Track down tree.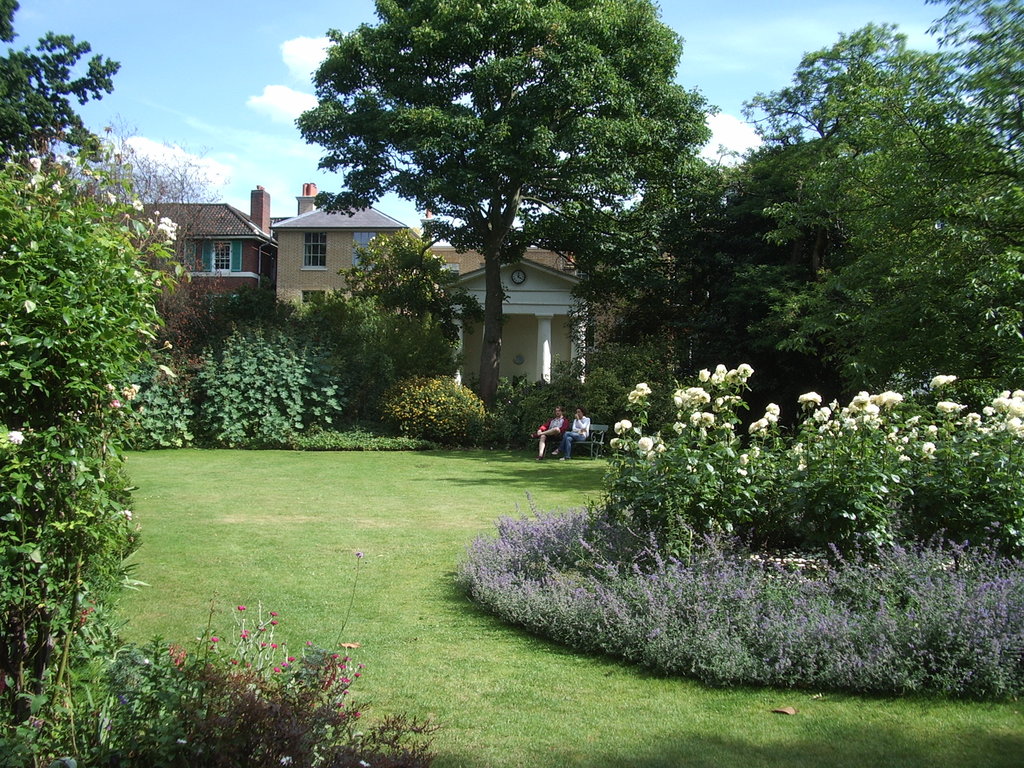
Tracked to select_region(53, 108, 218, 355).
